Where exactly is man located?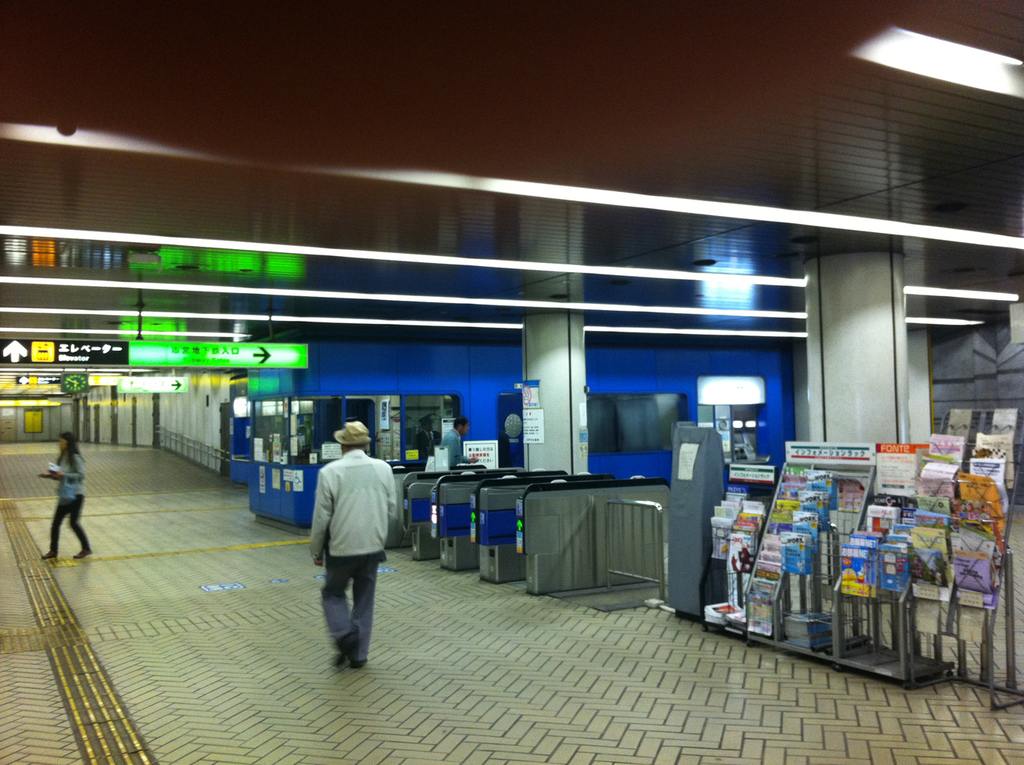
Its bounding box is 300:437:399:677.
